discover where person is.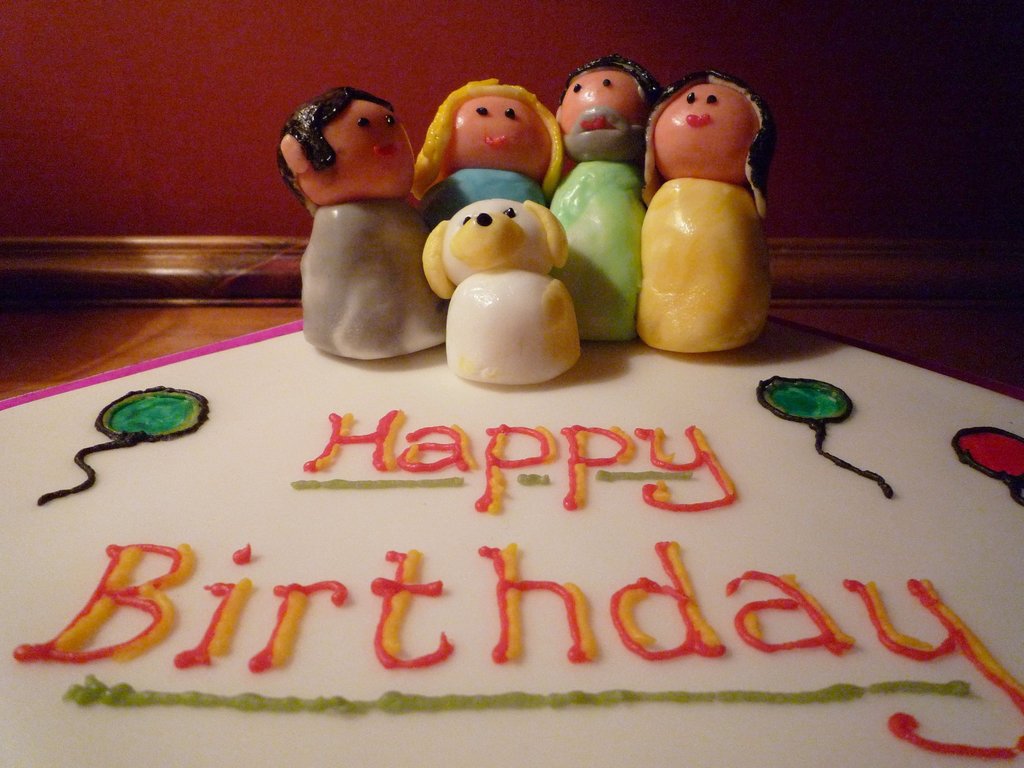
Discovered at box(637, 79, 774, 358).
